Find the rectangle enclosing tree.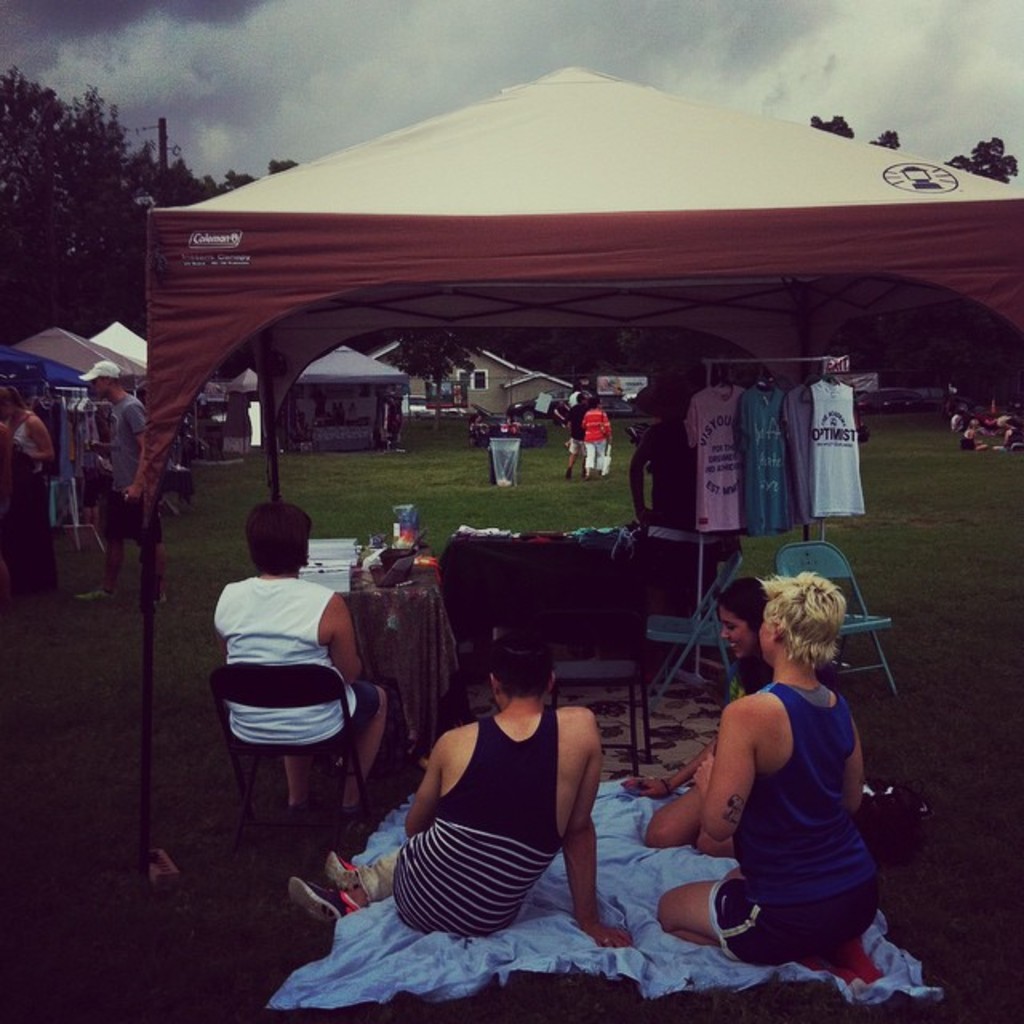
[left=50, top=77, right=136, bottom=318].
